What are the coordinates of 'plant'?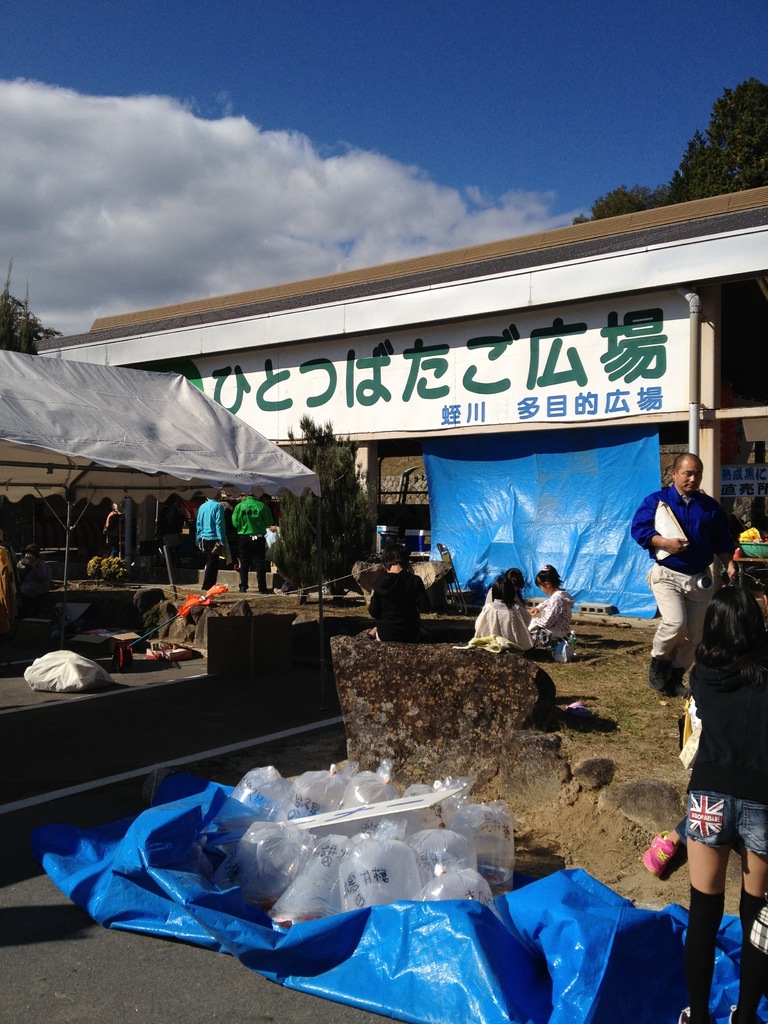
274 408 381 591.
